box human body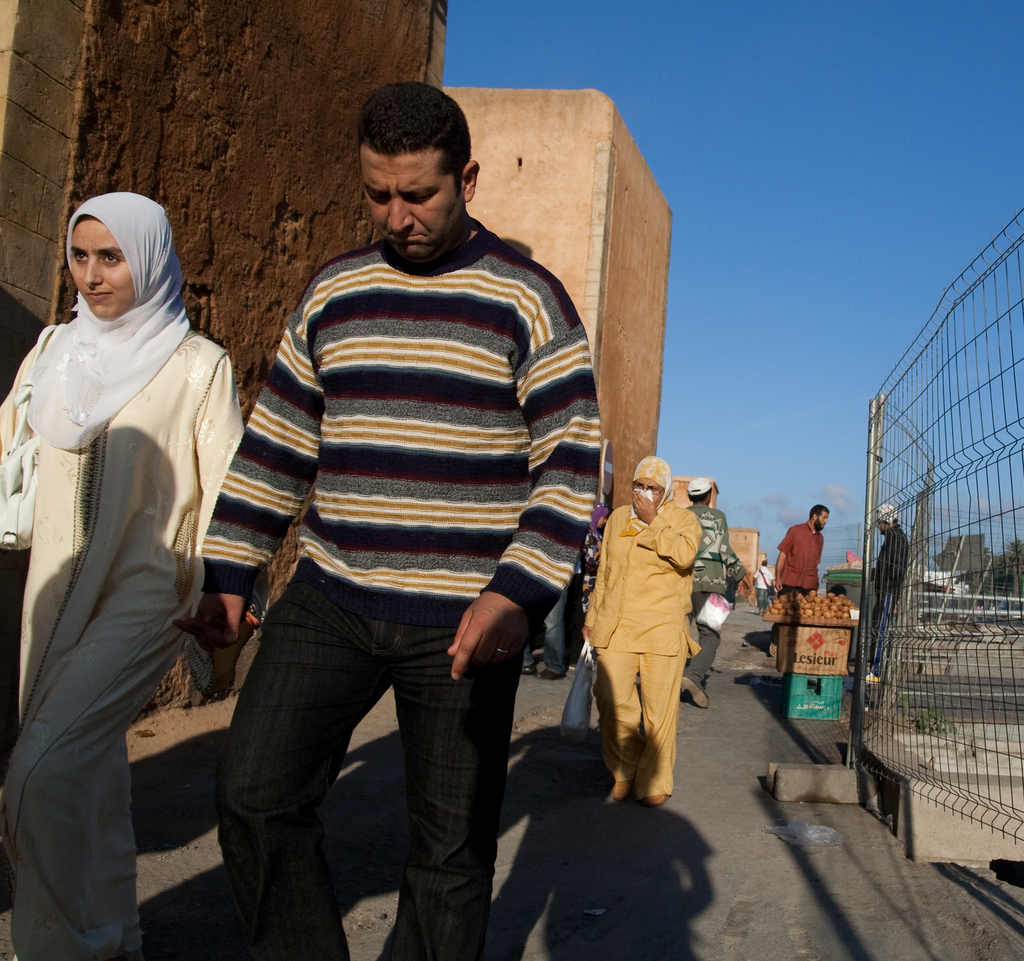
200, 69, 609, 960
